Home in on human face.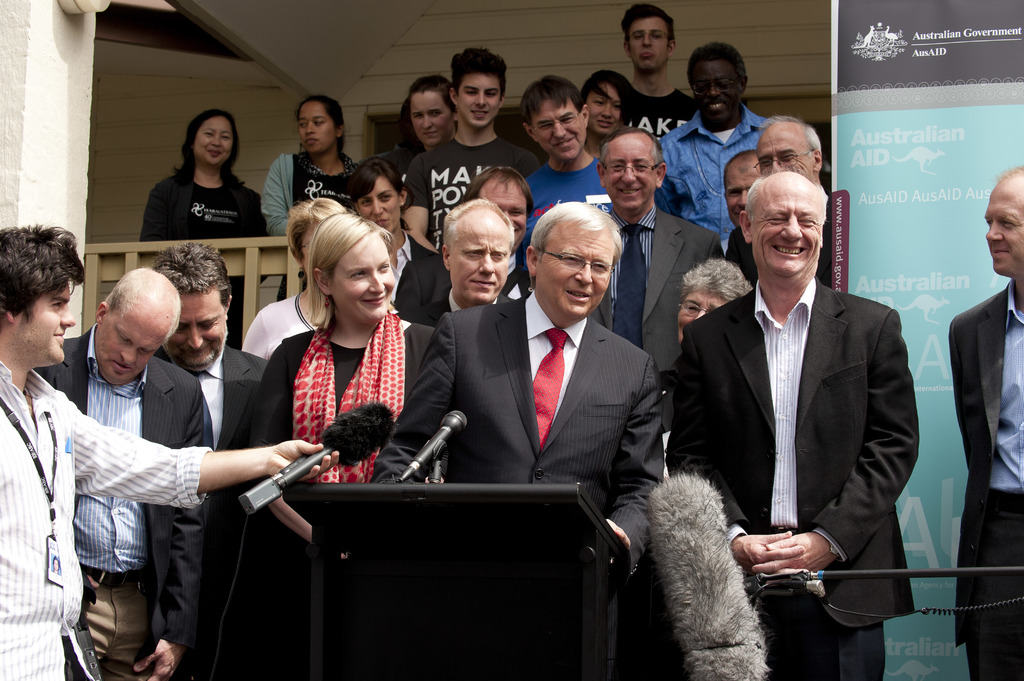
Homed in at [603, 136, 652, 211].
